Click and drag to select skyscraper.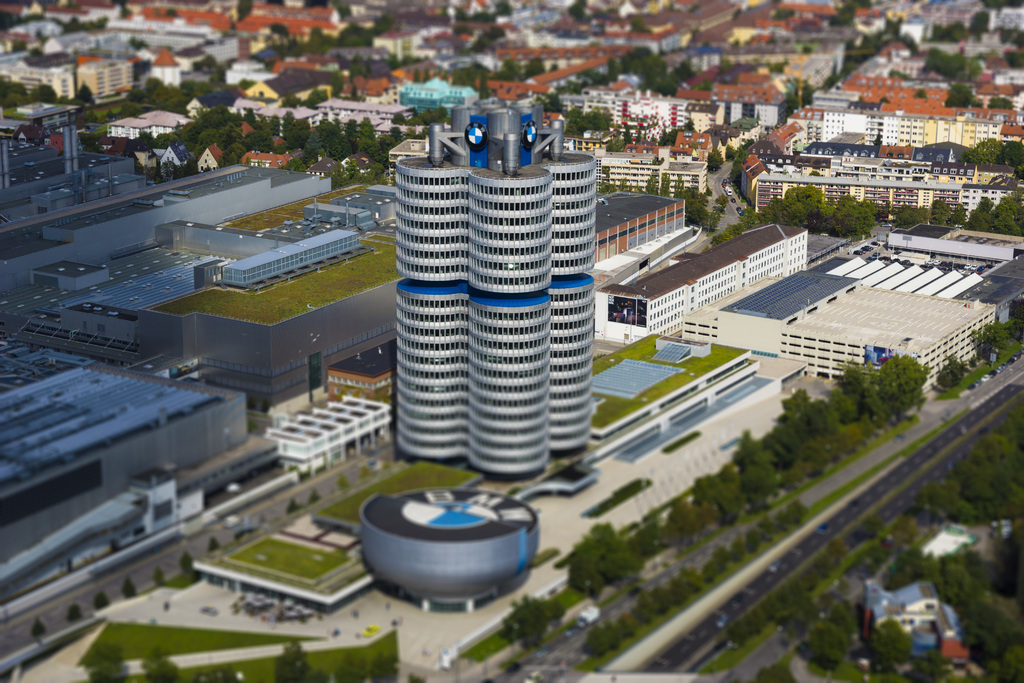
Selection: locate(390, 100, 596, 474).
